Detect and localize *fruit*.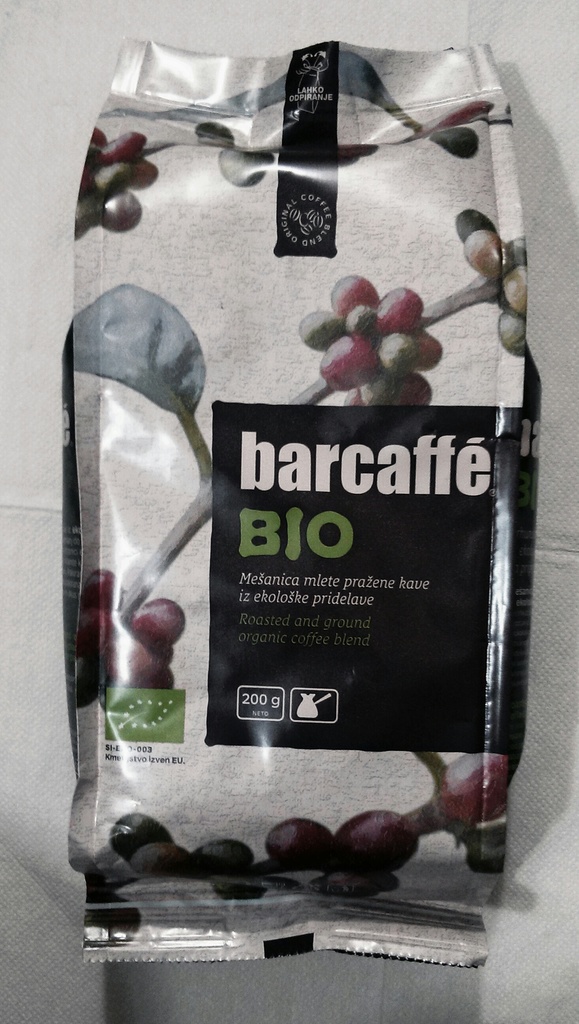
Localized at crop(468, 818, 510, 870).
